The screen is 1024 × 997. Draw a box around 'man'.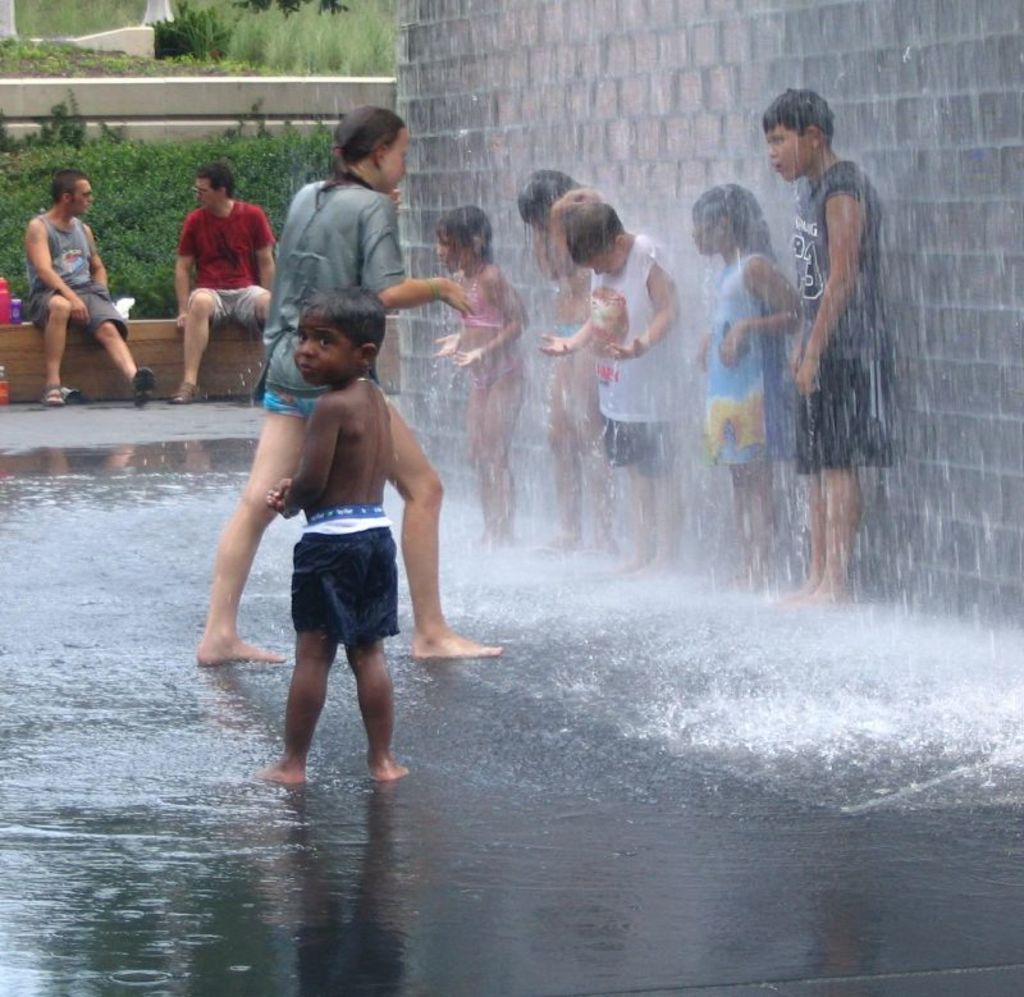
<region>18, 173, 160, 407</region>.
